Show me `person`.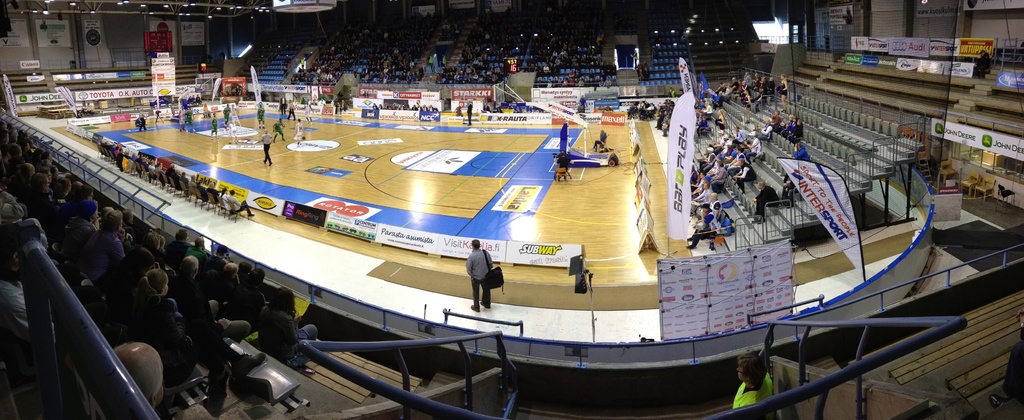
`person` is here: <box>467,102,474,126</box>.
